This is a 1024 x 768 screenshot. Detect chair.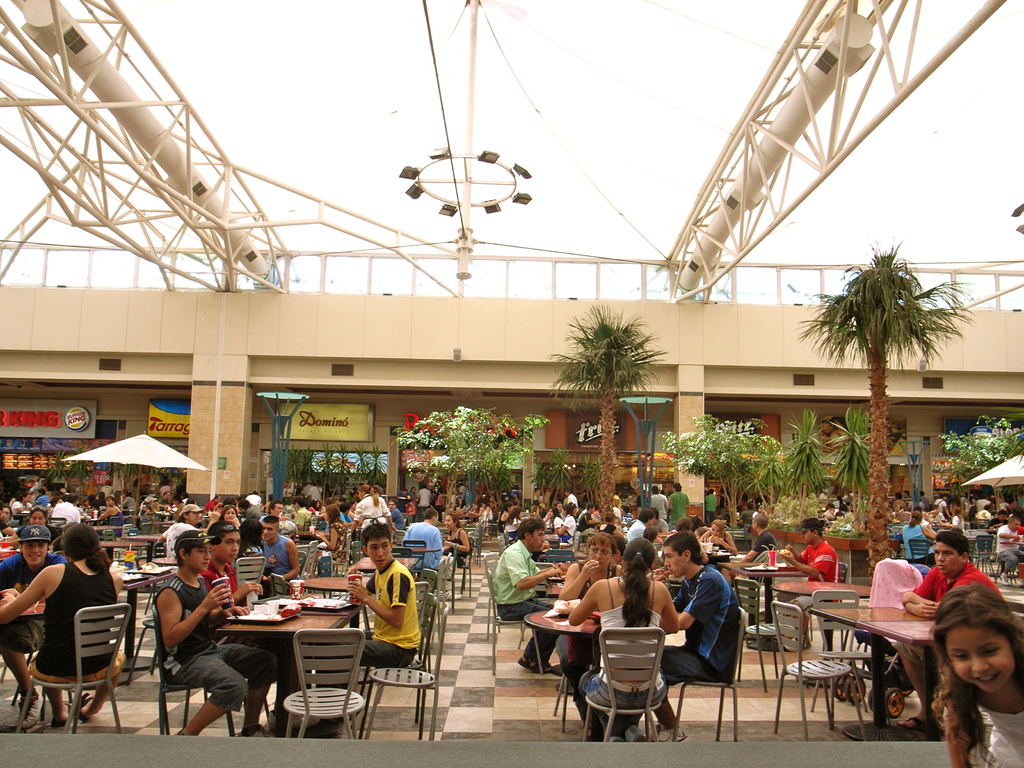
left=369, top=600, right=454, bottom=741.
